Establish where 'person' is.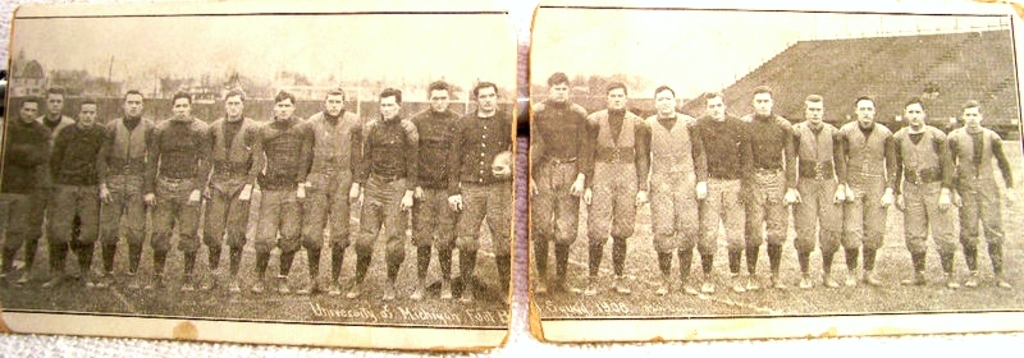
Established at 31,90,73,268.
